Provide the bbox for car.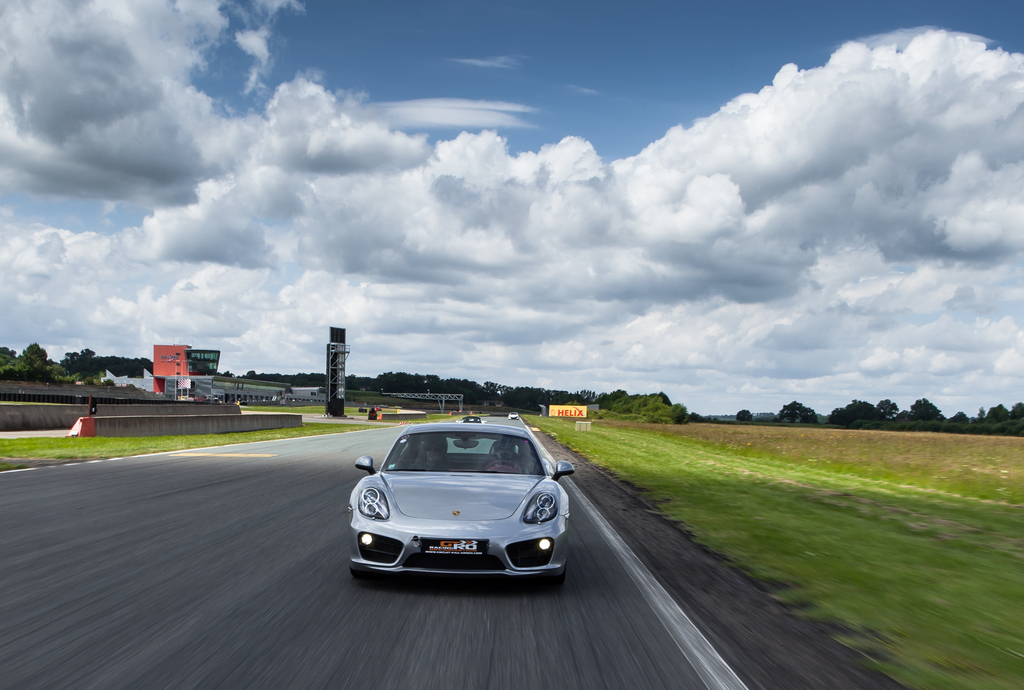
342, 412, 574, 591.
